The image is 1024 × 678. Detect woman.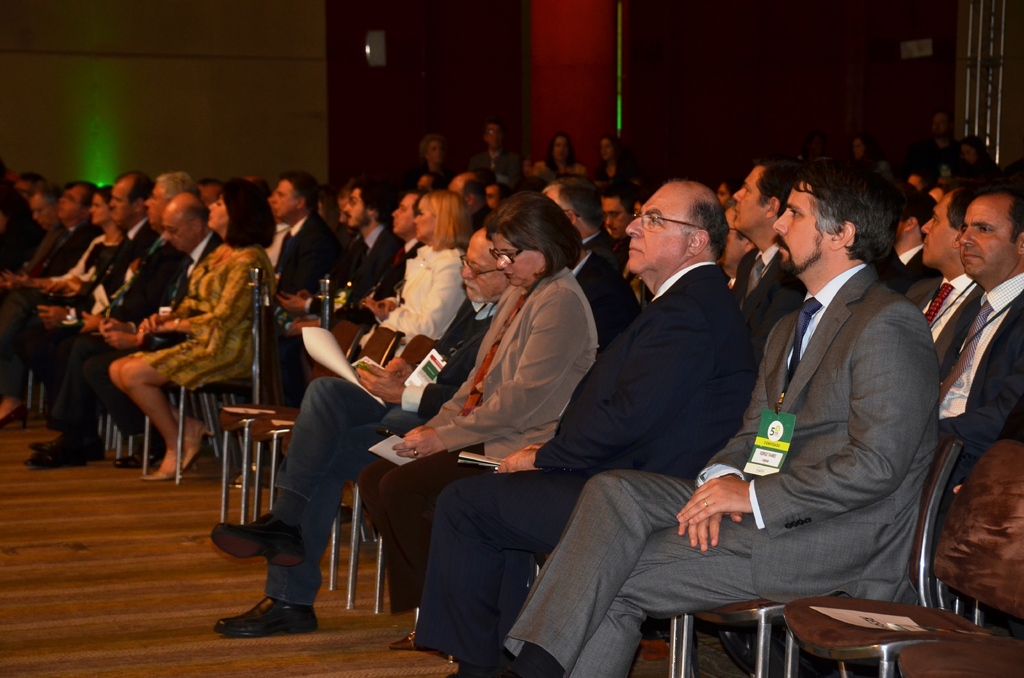
Detection: (left=593, top=128, right=628, bottom=191).
